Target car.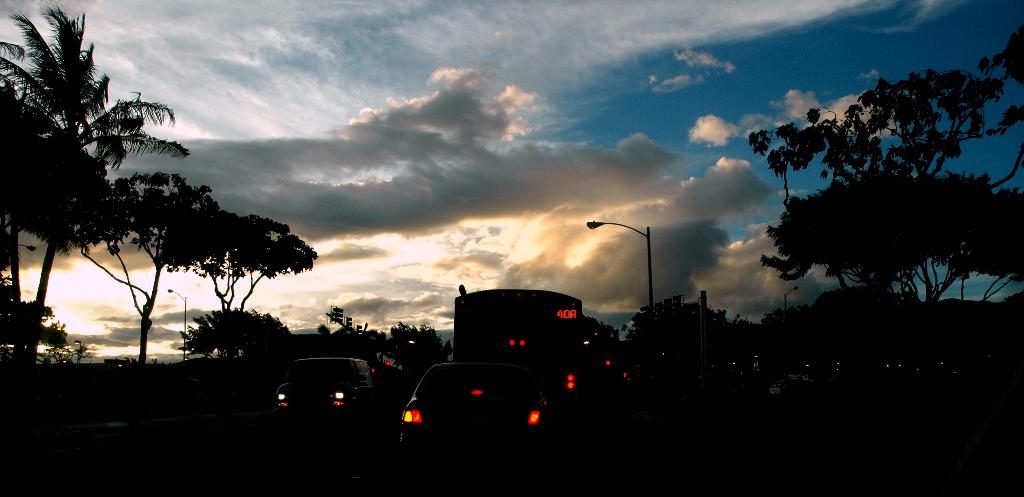
Target region: pyautogui.locateOnScreen(398, 359, 548, 458).
